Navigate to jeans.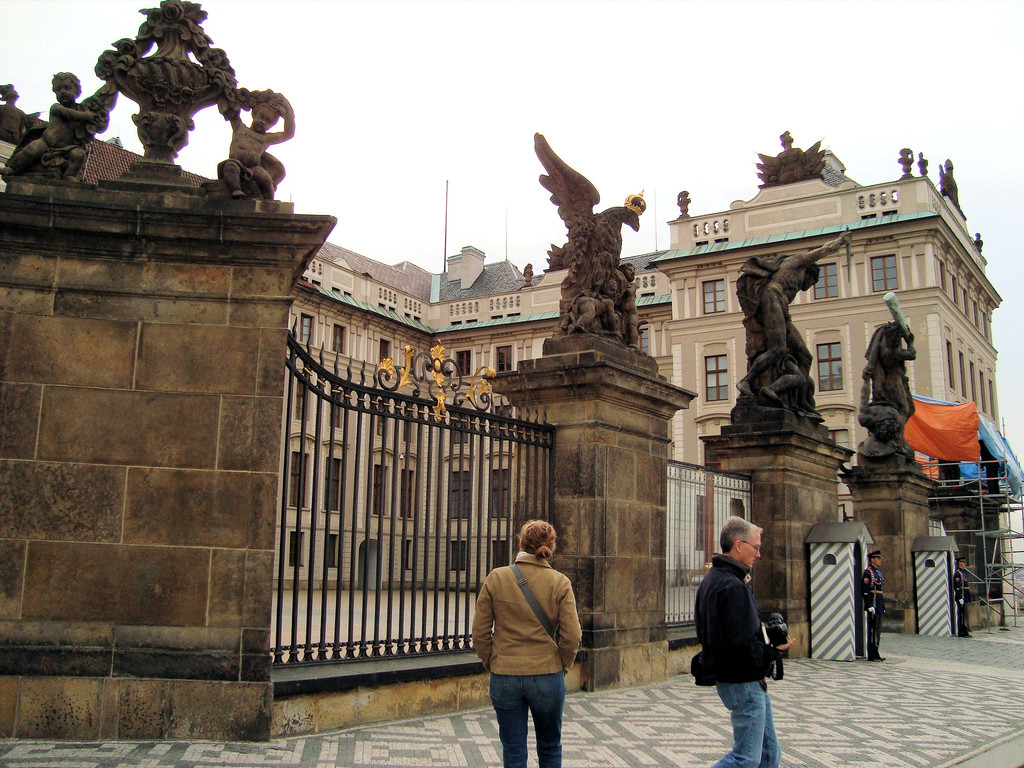
Navigation target: x1=490, y1=674, x2=567, y2=767.
